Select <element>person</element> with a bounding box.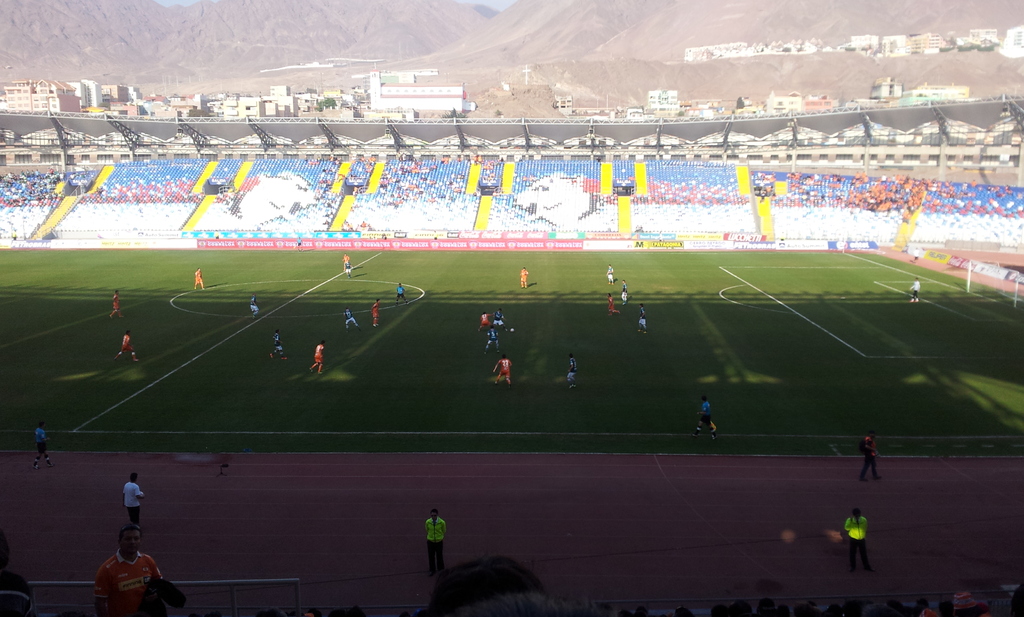
crop(865, 424, 881, 483).
